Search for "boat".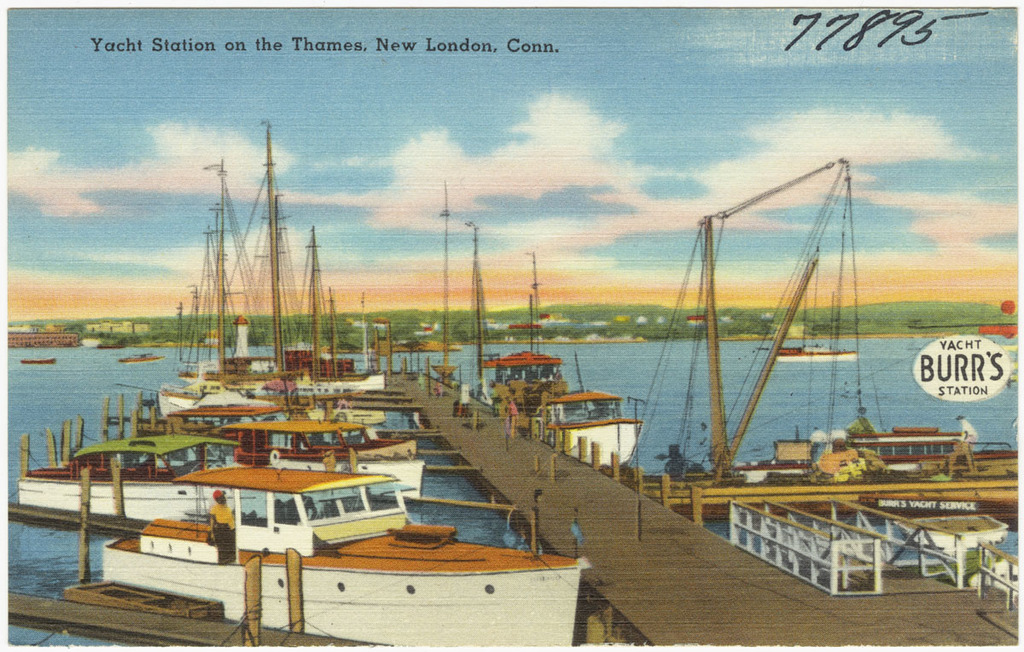
Found at crop(99, 456, 591, 648).
